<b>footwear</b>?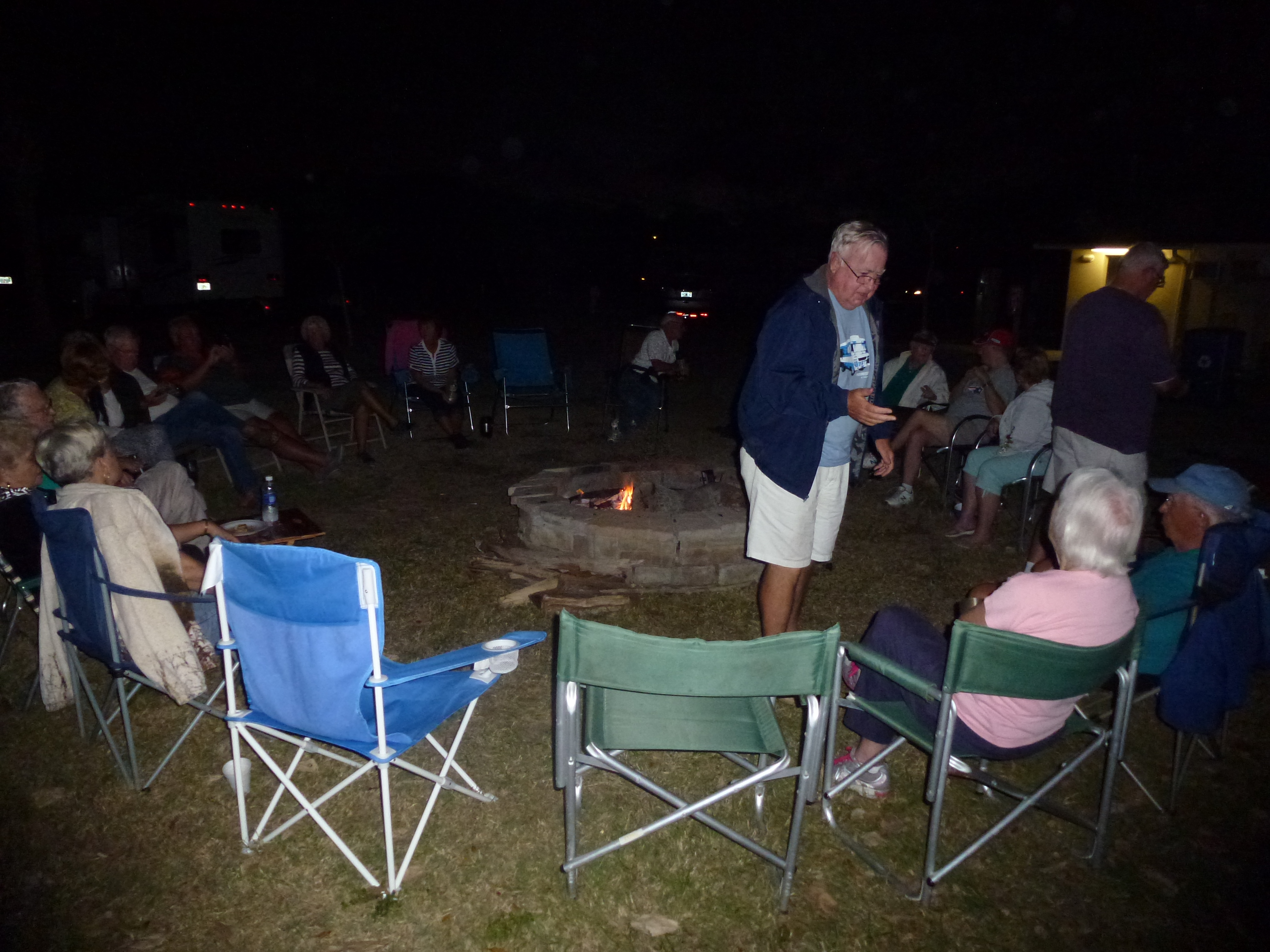
rect(257, 141, 272, 150)
